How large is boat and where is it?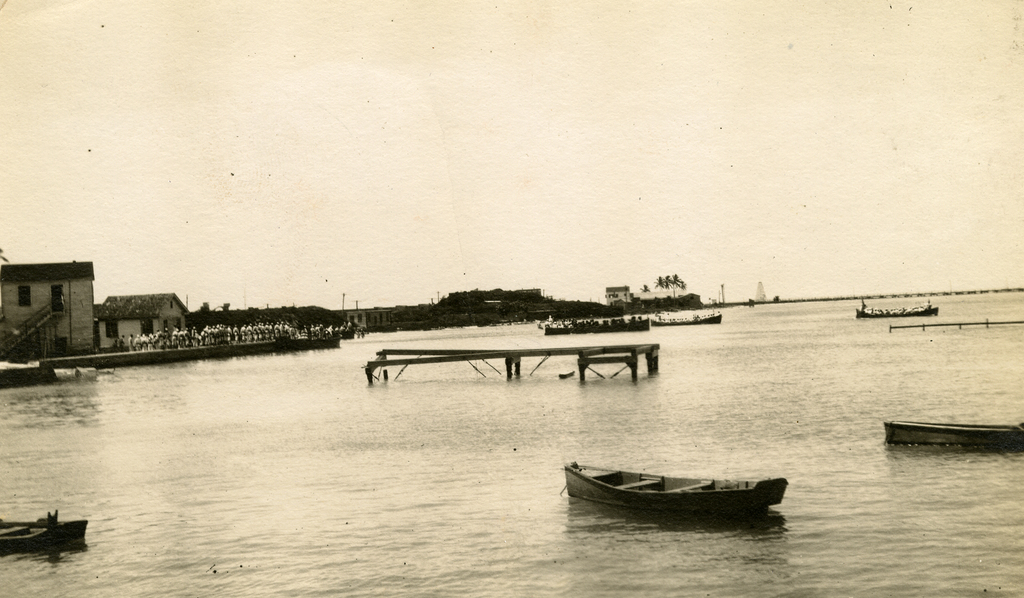
Bounding box: left=649, top=310, right=726, bottom=324.
